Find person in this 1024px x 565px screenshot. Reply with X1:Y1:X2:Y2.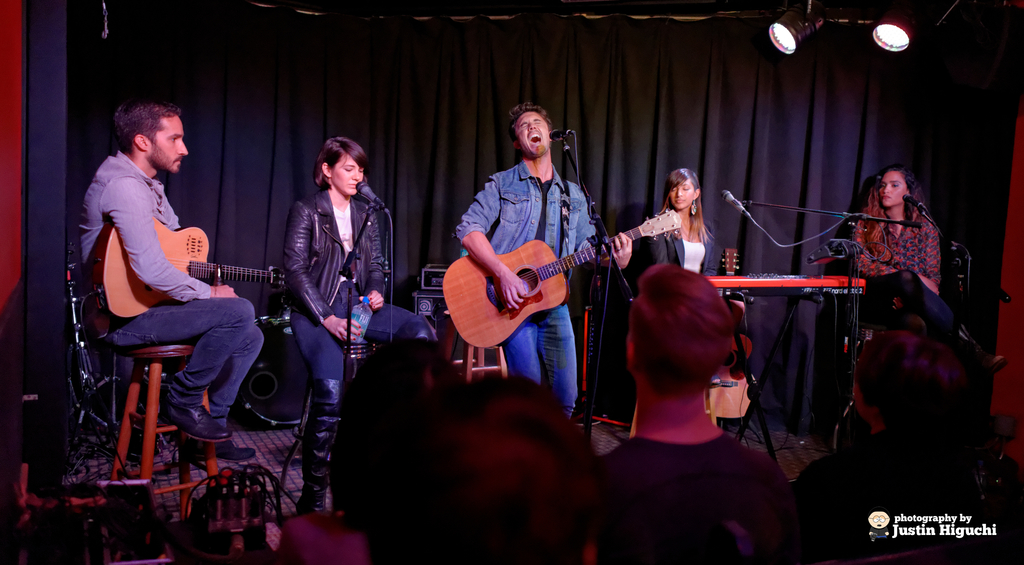
282:129:438:516.
